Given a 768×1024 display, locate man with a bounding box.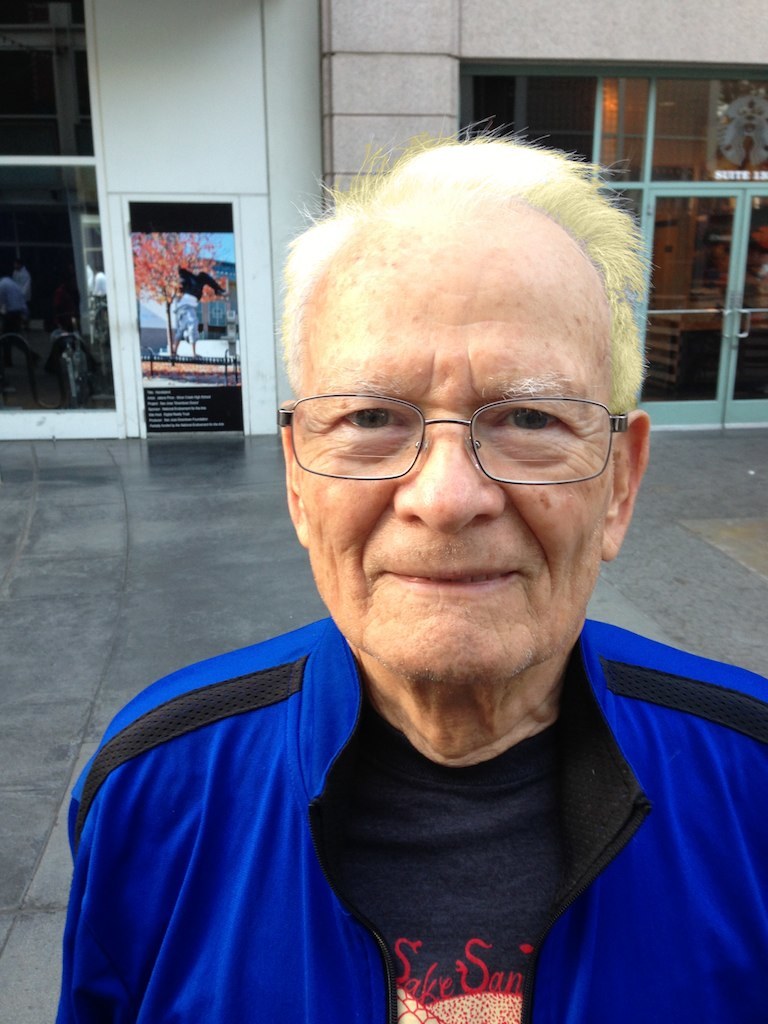
Located: {"x1": 171, "y1": 265, "x2": 228, "y2": 357}.
